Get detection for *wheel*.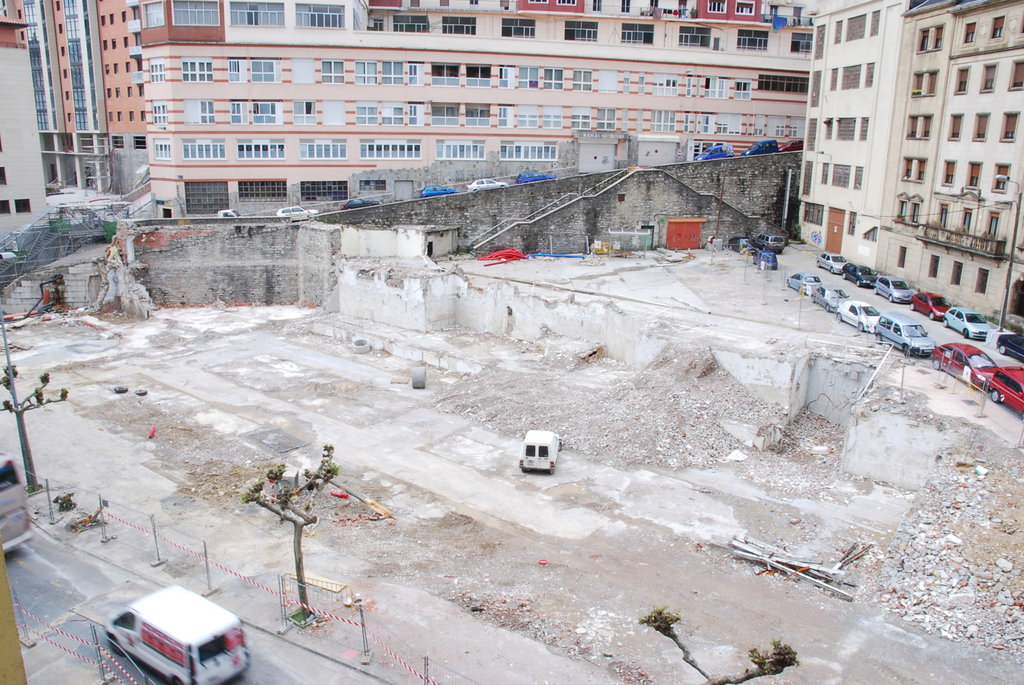
Detection: (926, 311, 935, 320).
